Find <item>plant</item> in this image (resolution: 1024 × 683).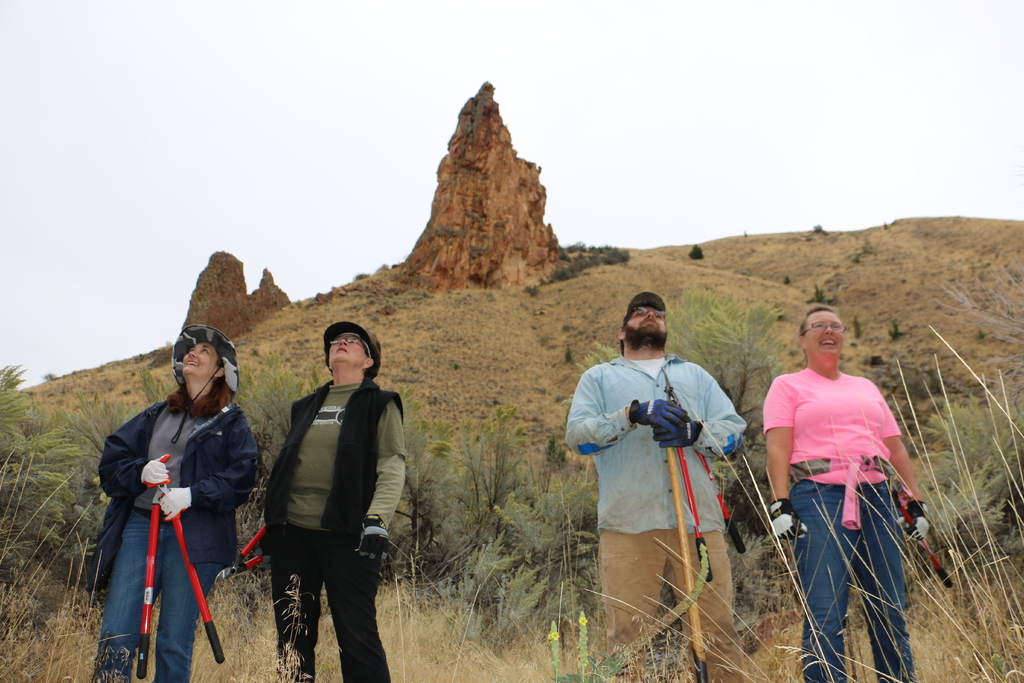
rect(0, 356, 92, 591).
